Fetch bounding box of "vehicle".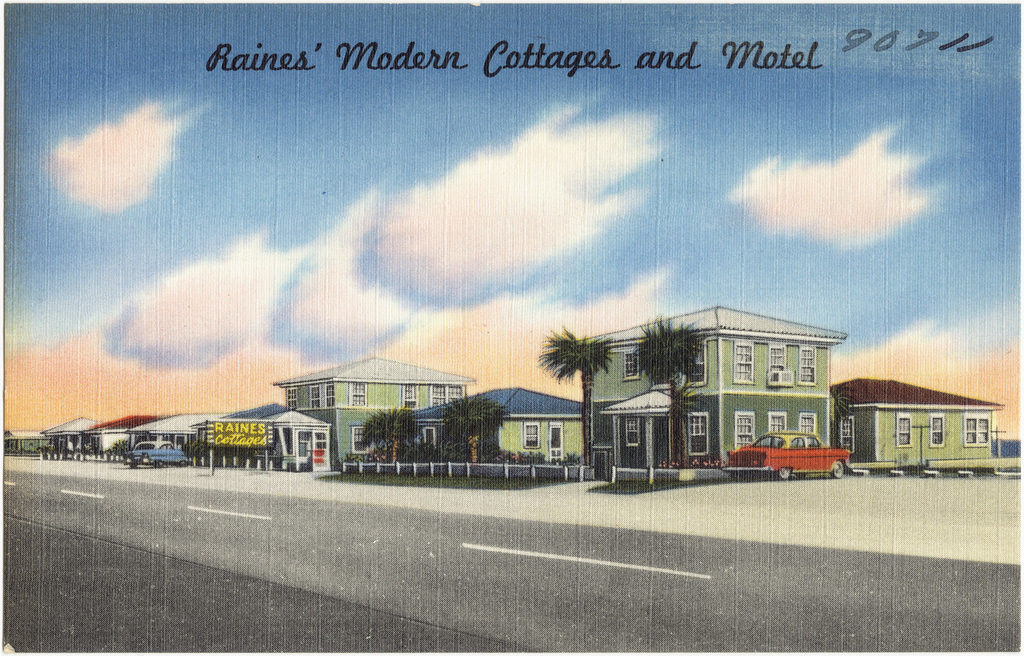
Bbox: locate(738, 437, 862, 478).
